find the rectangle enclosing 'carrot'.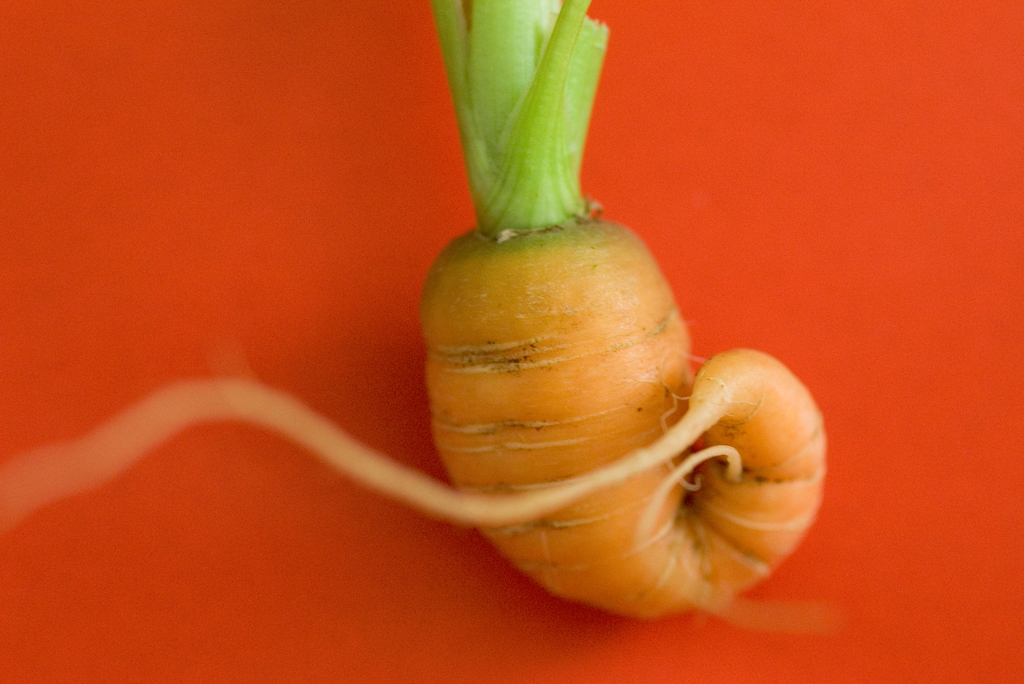
box=[0, 0, 833, 634].
